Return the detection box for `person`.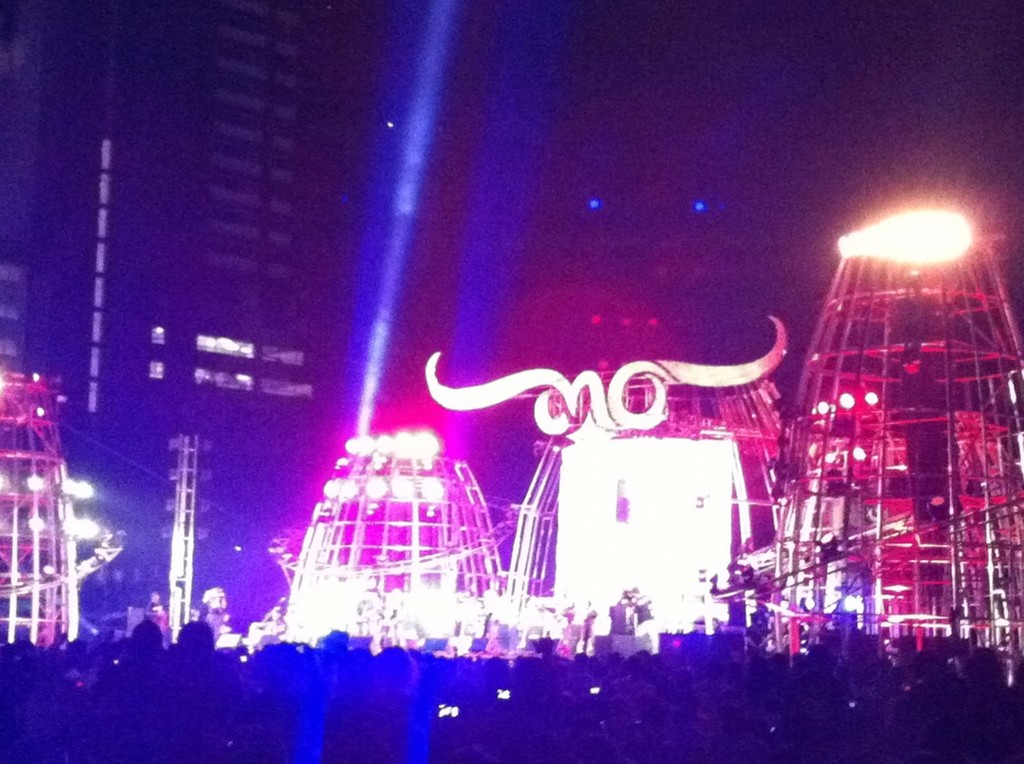
pyautogui.locateOnScreen(630, 589, 660, 631).
